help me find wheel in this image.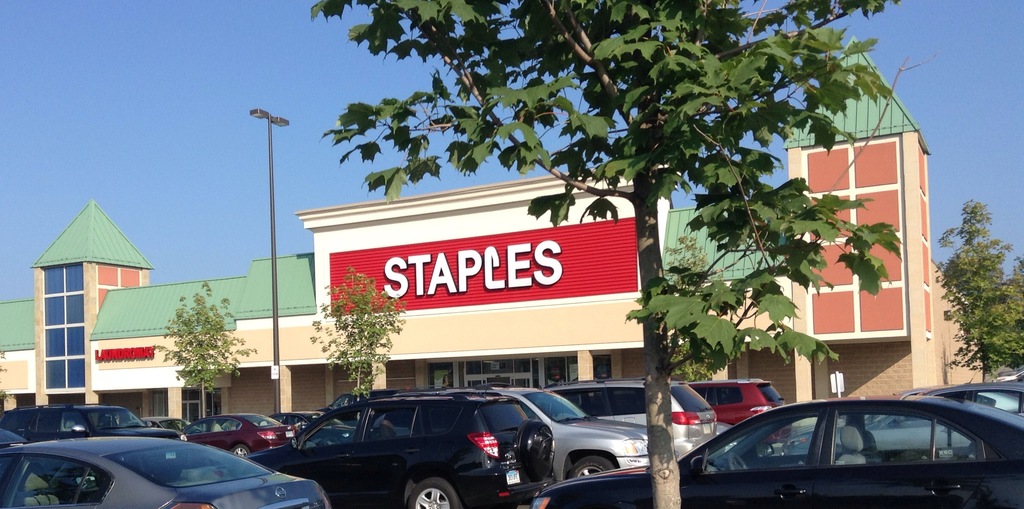
Found it: <bbox>727, 455, 748, 469</bbox>.
